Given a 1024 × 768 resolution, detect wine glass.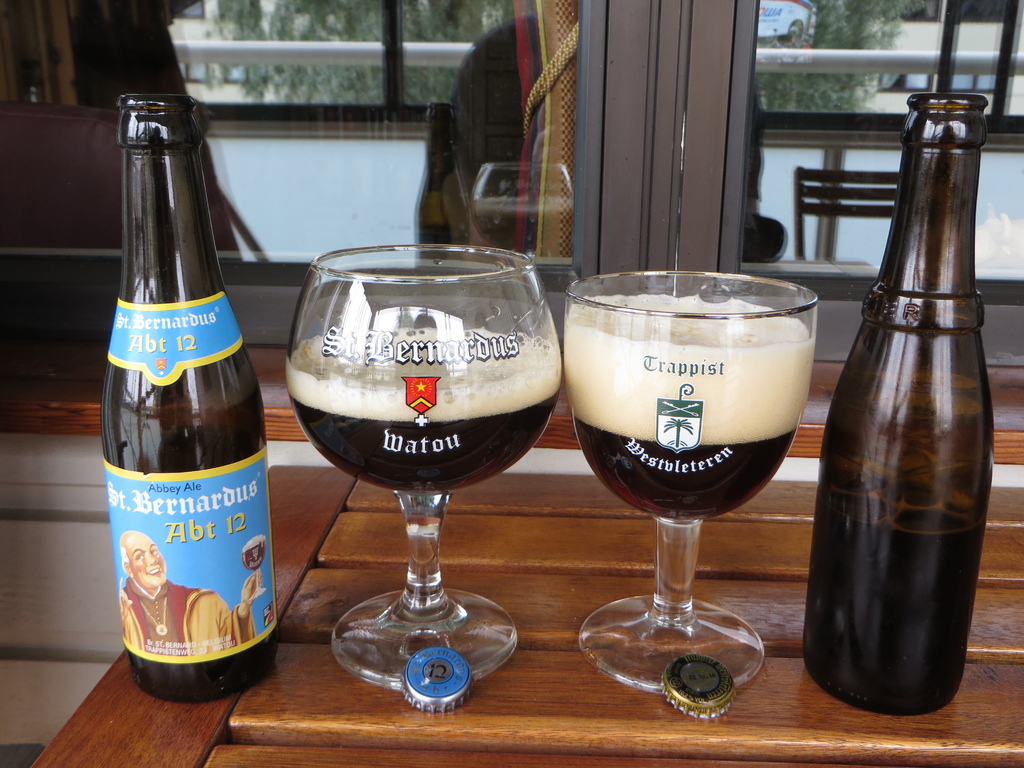
detection(562, 271, 814, 683).
